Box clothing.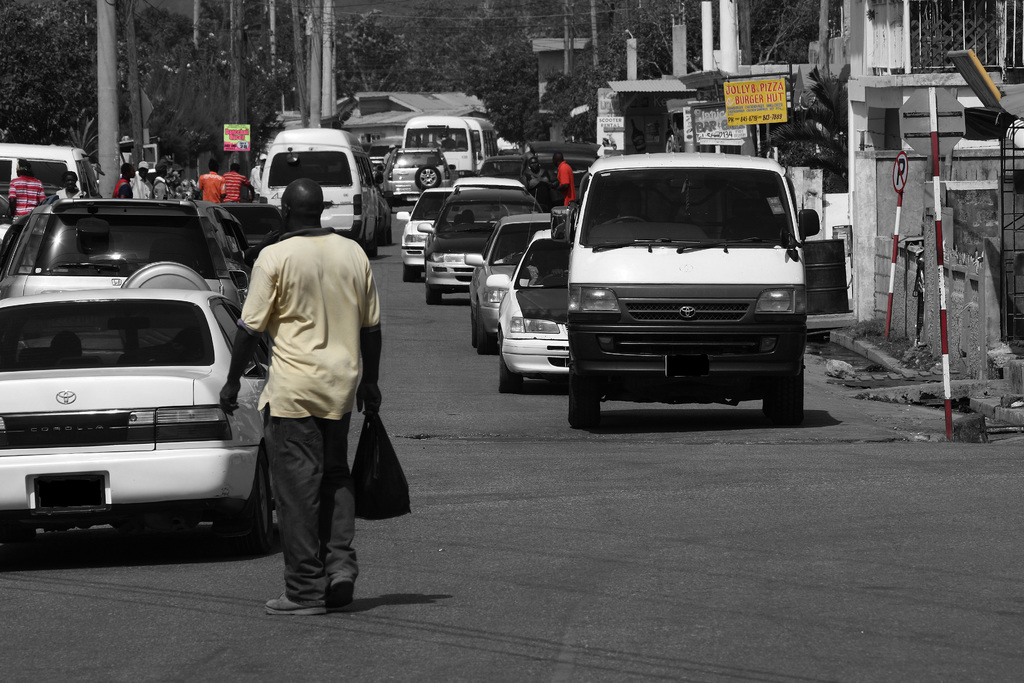
56/185/90/203.
